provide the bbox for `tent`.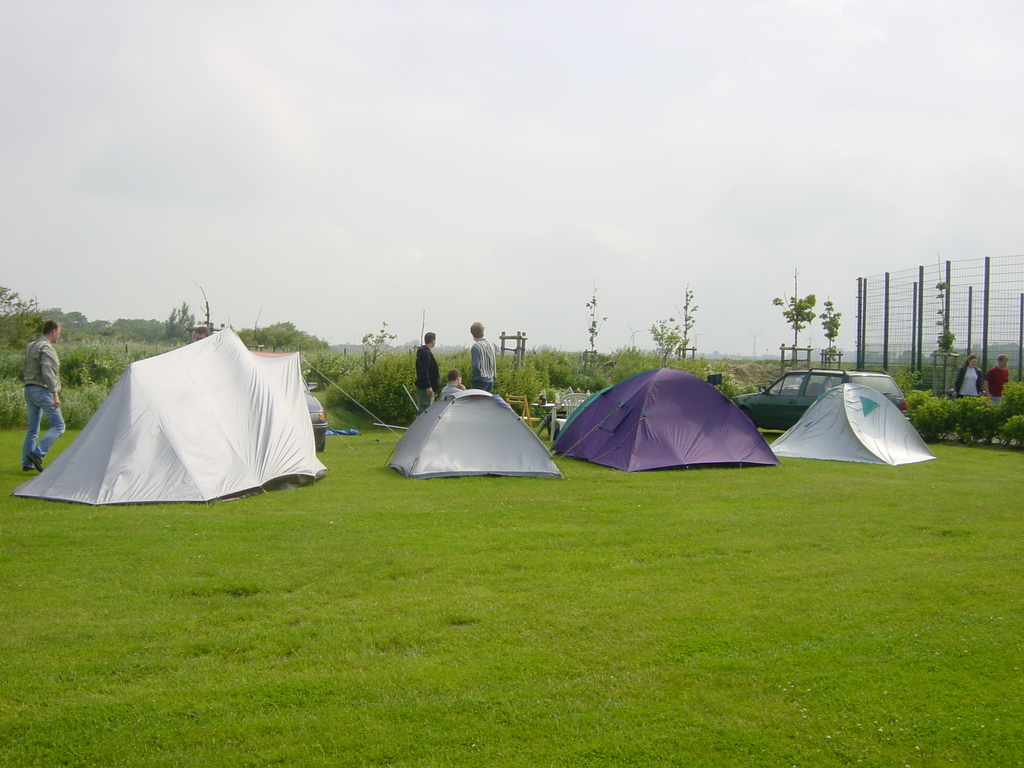
394/368/565/486.
